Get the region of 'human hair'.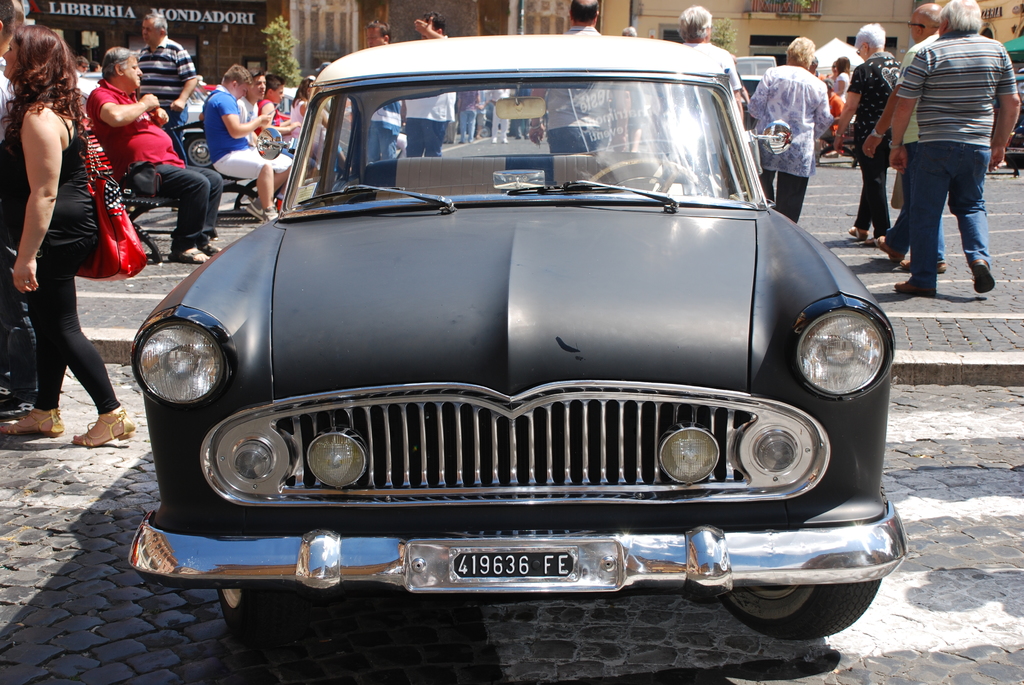
Rect(365, 20, 391, 44).
